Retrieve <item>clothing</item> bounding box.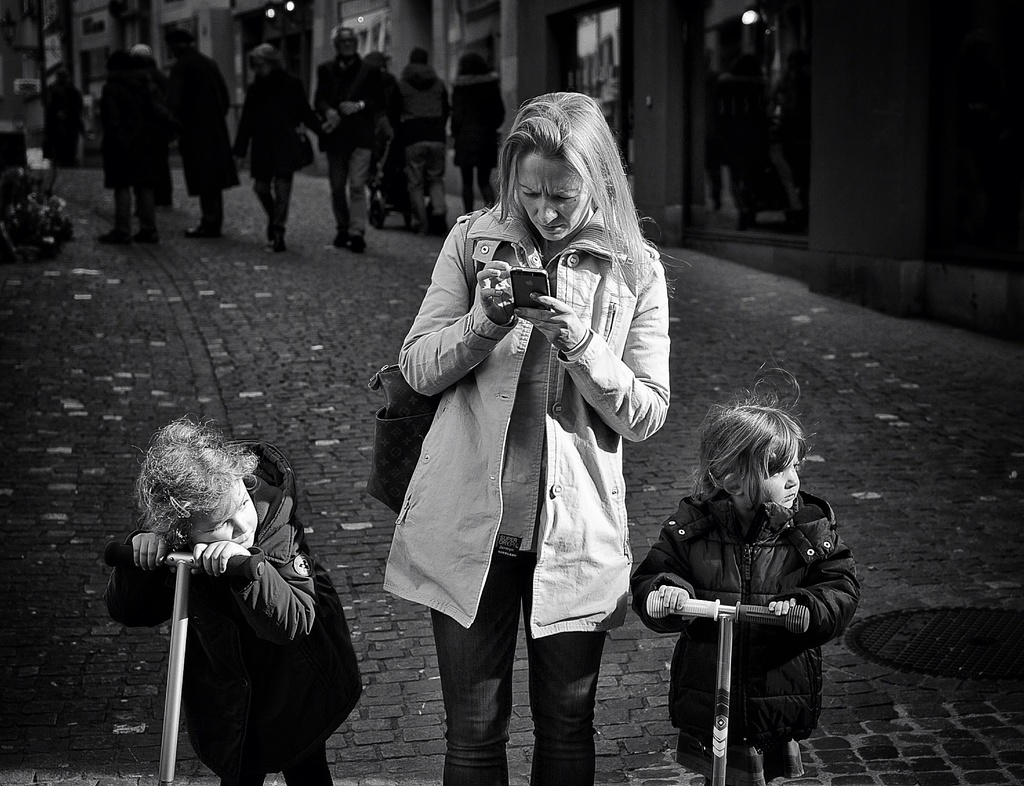
Bounding box: 632 441 861 776.
